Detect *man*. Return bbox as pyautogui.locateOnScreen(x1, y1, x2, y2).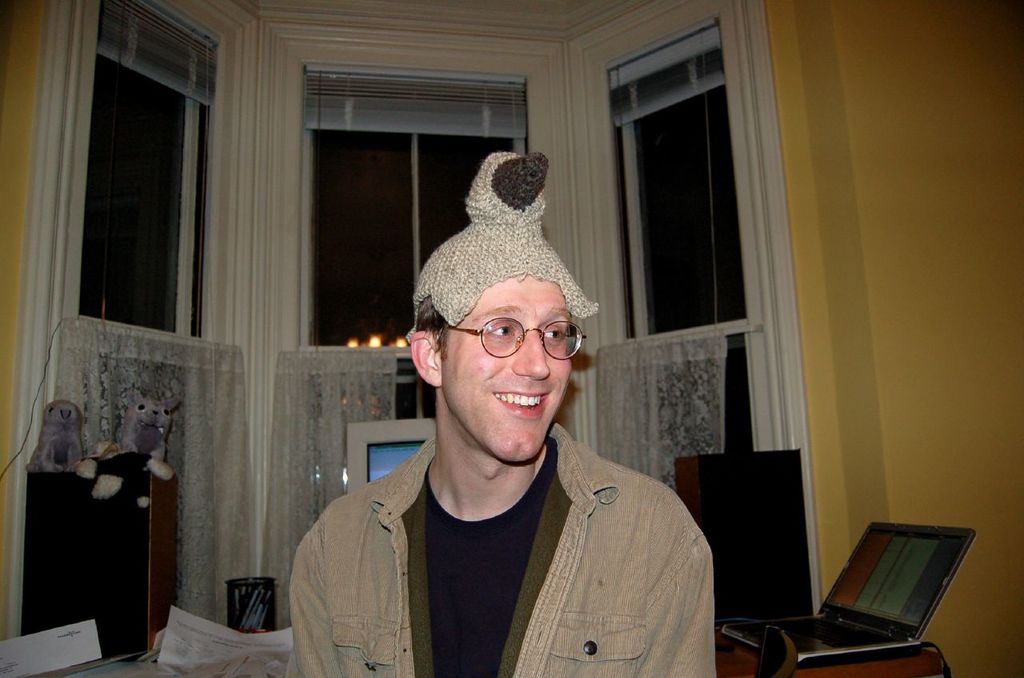
pyautogui.locateOnScreen(266, 189, 730, 654).
